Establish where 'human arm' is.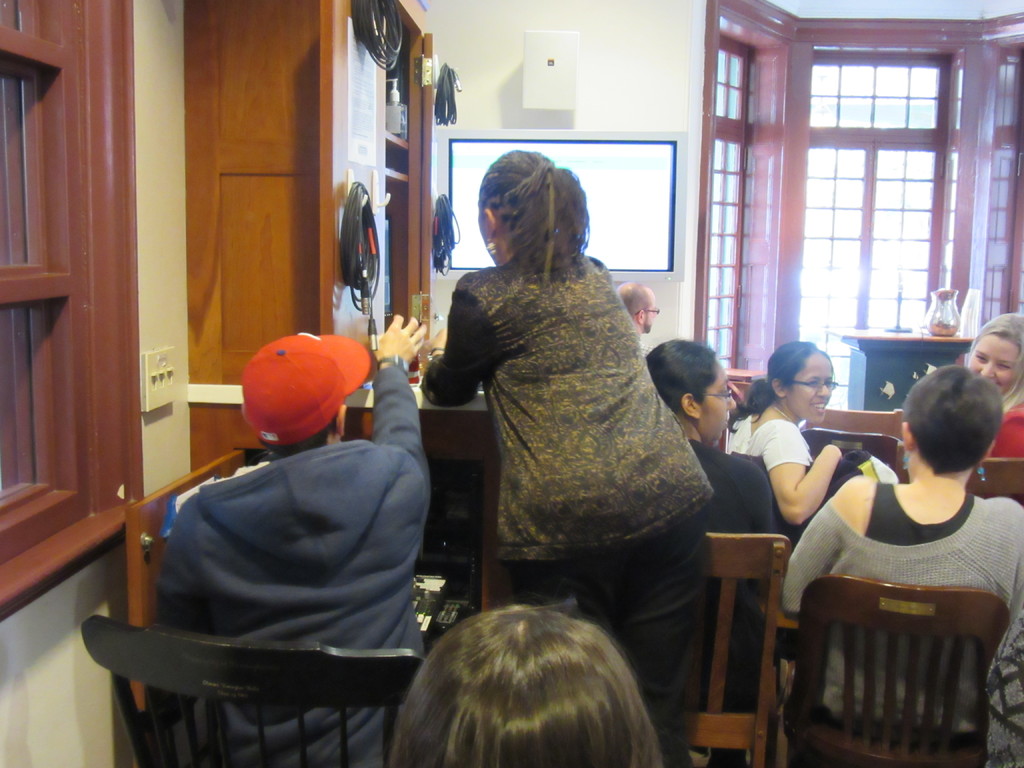
Established at pyautogui.locateOnScreen(980, 410, 1023, 471).
